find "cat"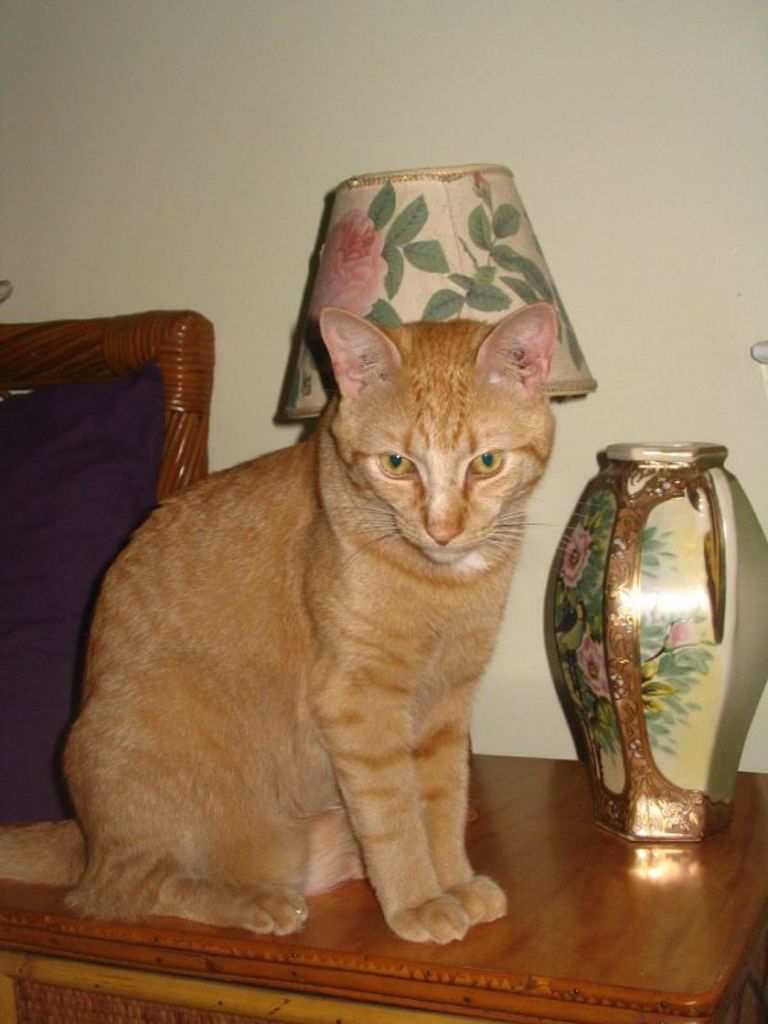
[0, 300, 559, 947]
